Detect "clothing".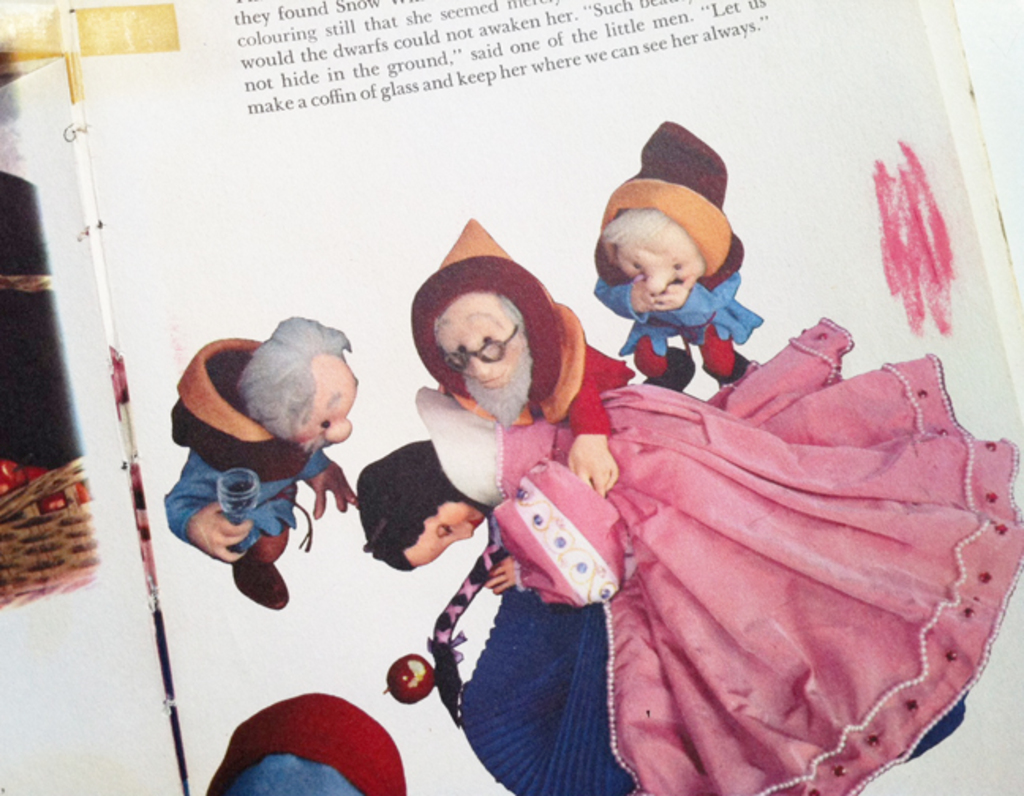
Detected at left=457, top=302, right=966, bottom=794.
